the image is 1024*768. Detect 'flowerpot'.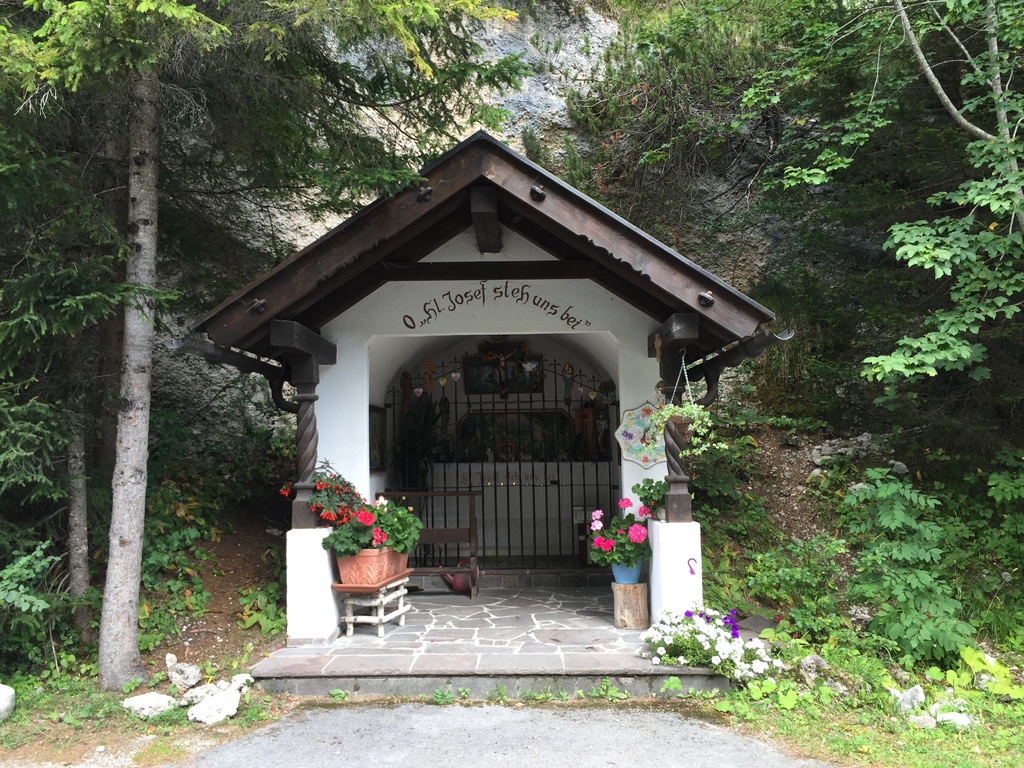
Detection: (left=607, top=556, right=643, bottom=586).
